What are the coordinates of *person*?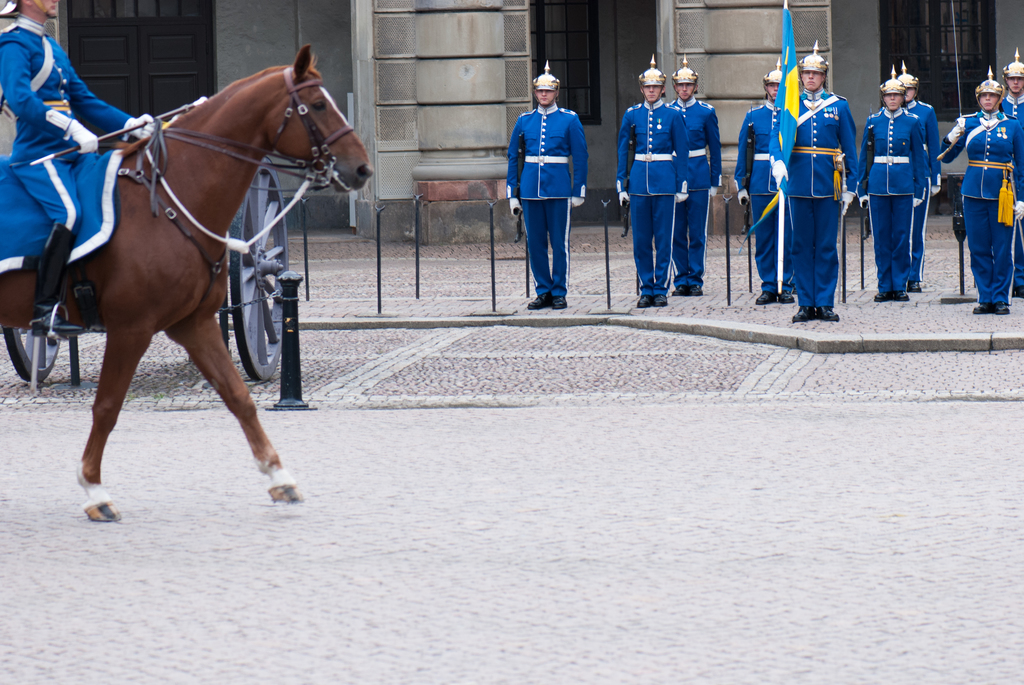
[508,62,591,308].
